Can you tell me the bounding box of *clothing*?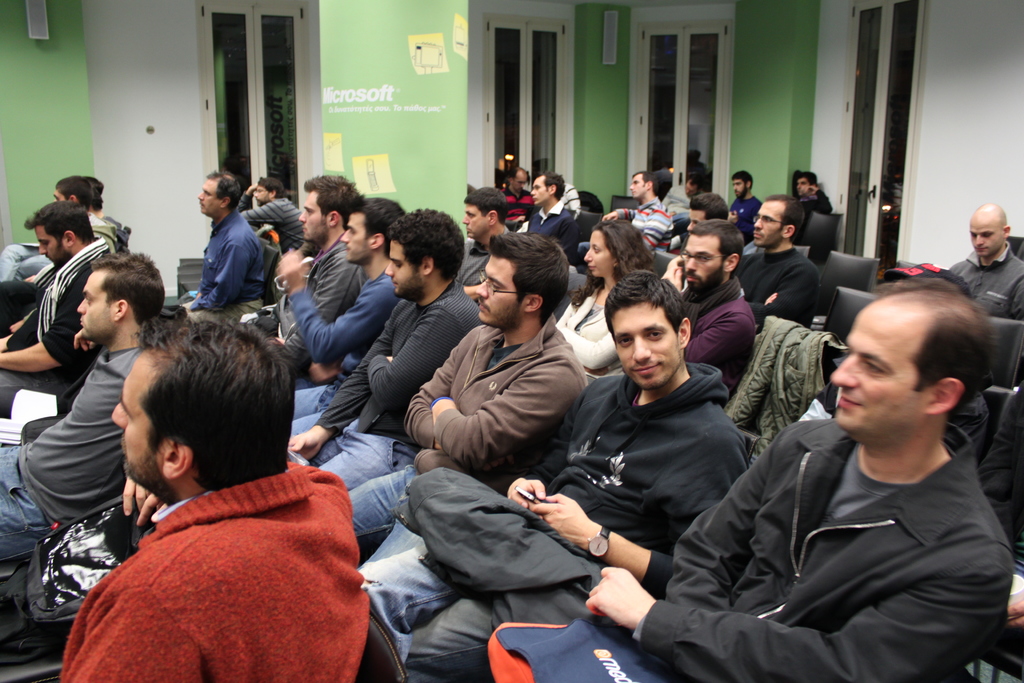
[x1=553, y1=283, x2=623, y2=377].
